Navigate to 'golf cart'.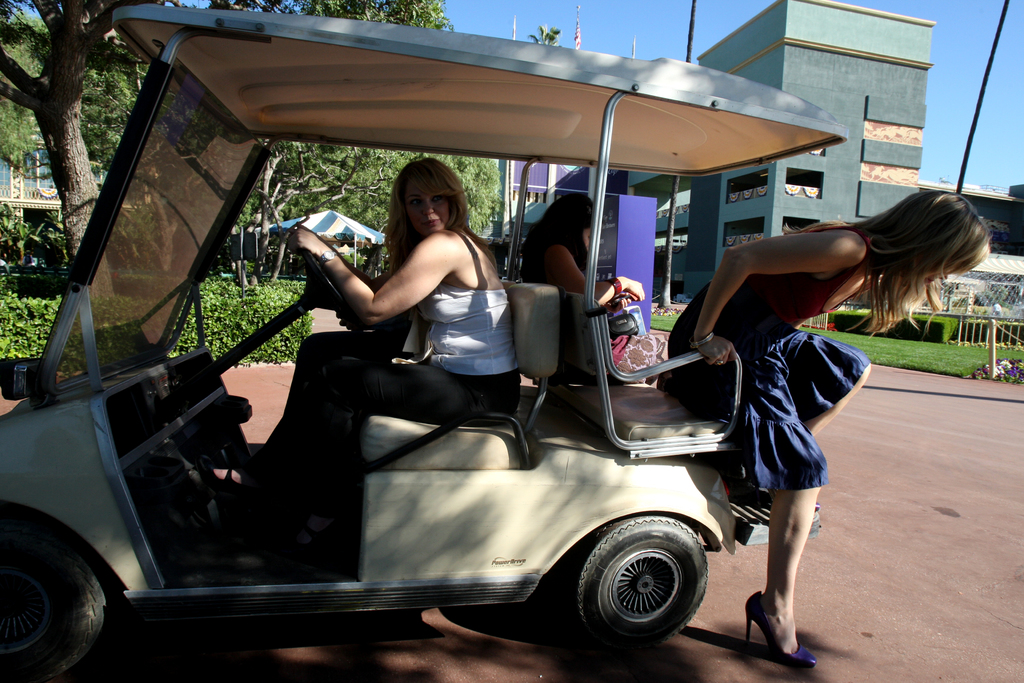
Navigation target: [left=0, top=3, right=850, bottom=682].
